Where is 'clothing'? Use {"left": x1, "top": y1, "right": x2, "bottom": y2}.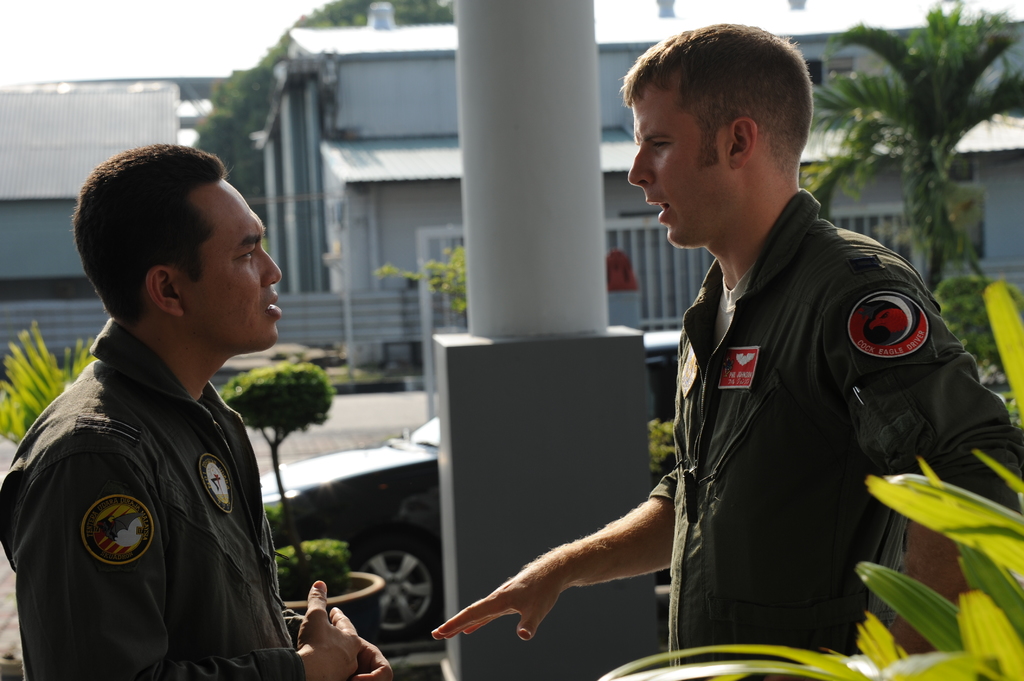
{"left": 0, "top": 275, "right": 315, "bottom": 680}.
